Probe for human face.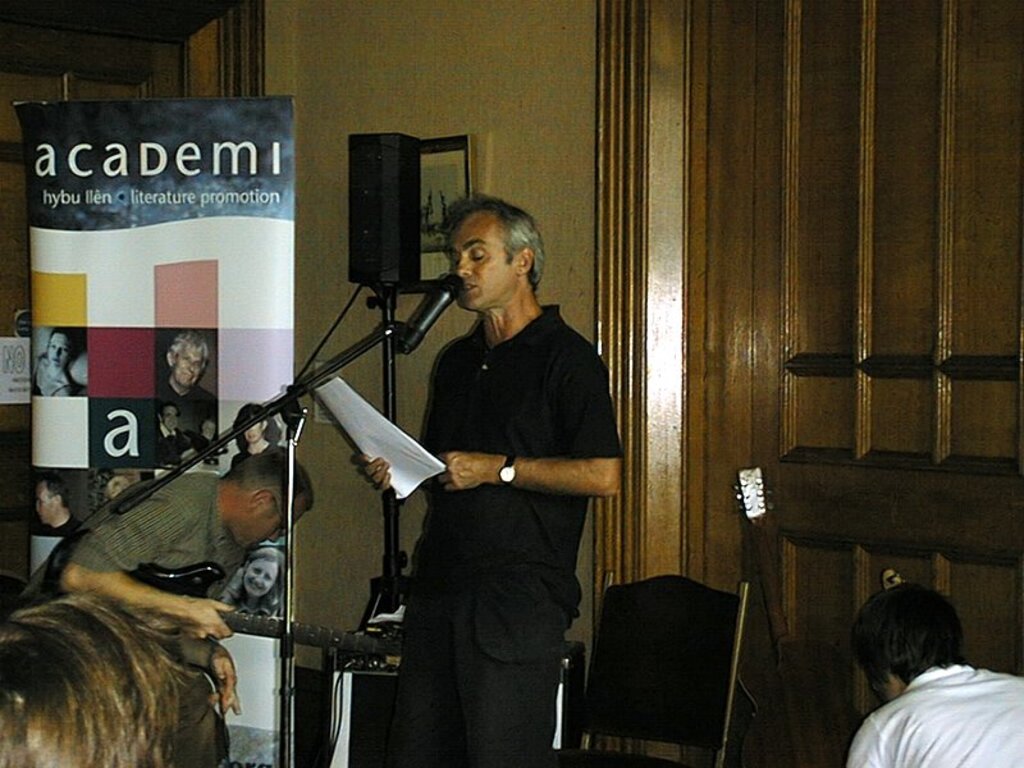
Probe result: select_region(169, 343, 201, 381).
